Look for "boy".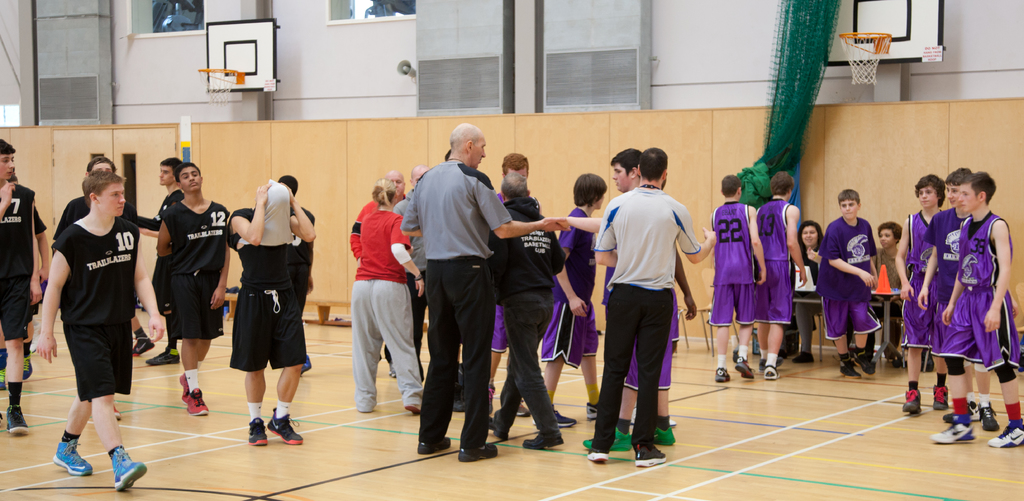
Found: {"x1": 51, "y1": 152, "x2": 141, "y2": 247}.
